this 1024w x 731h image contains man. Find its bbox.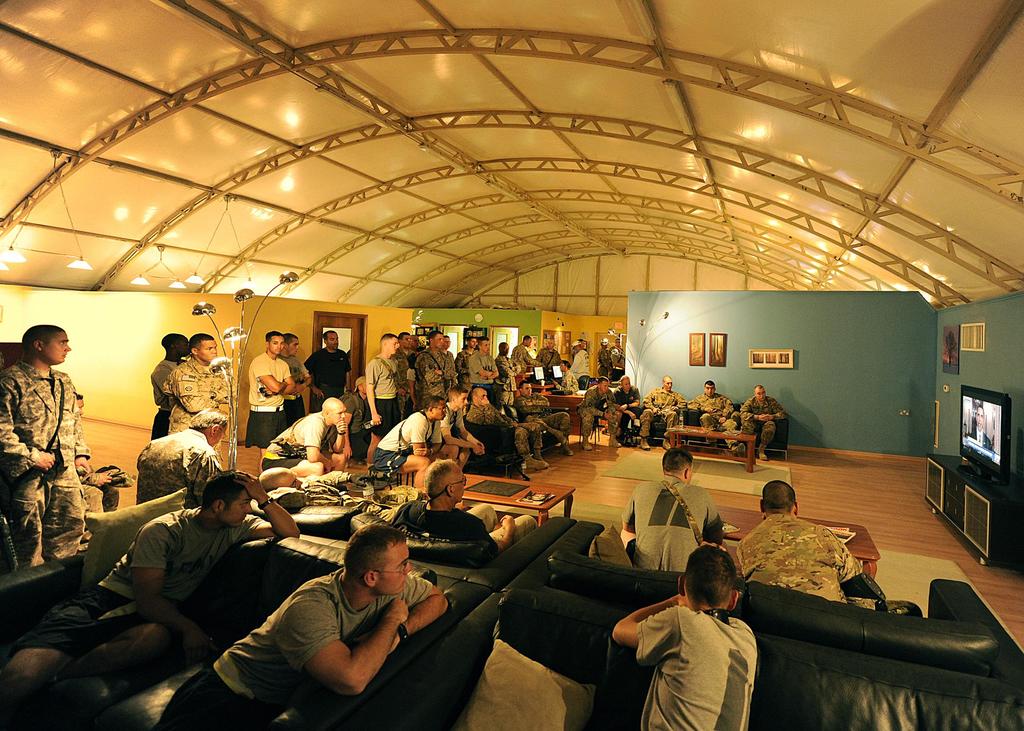
[x1=536, y1=332, x2=564, y2=376].
